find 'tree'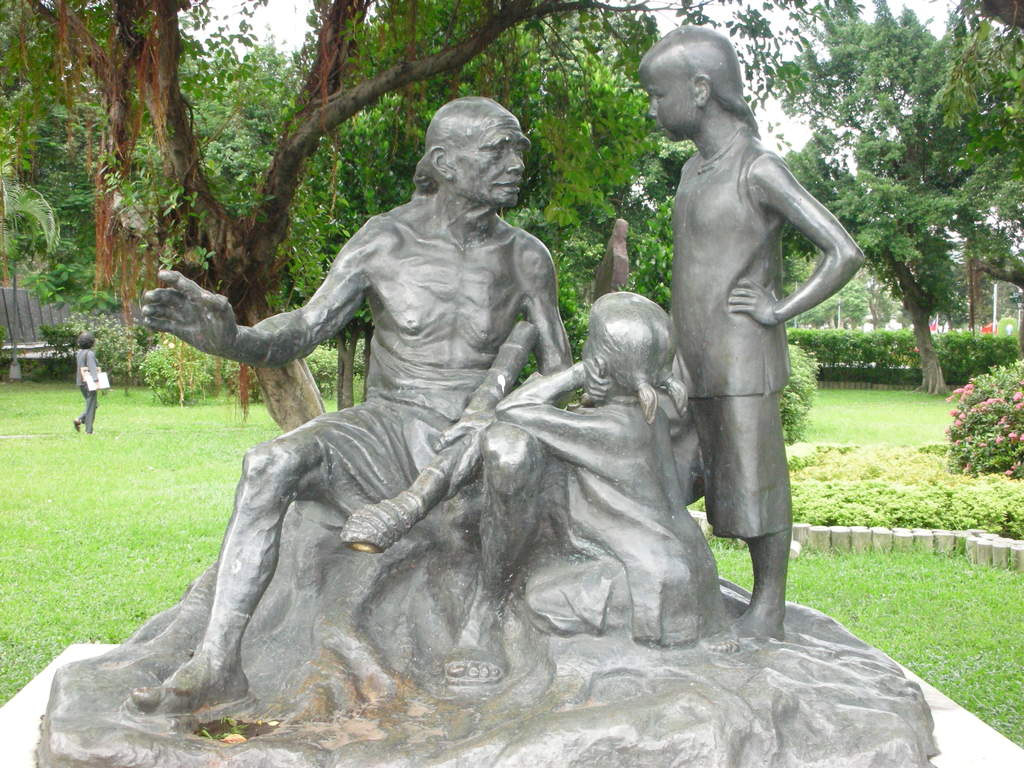
{"x1": 380, "y1": 0, "x2": 551, "y2": 232}
